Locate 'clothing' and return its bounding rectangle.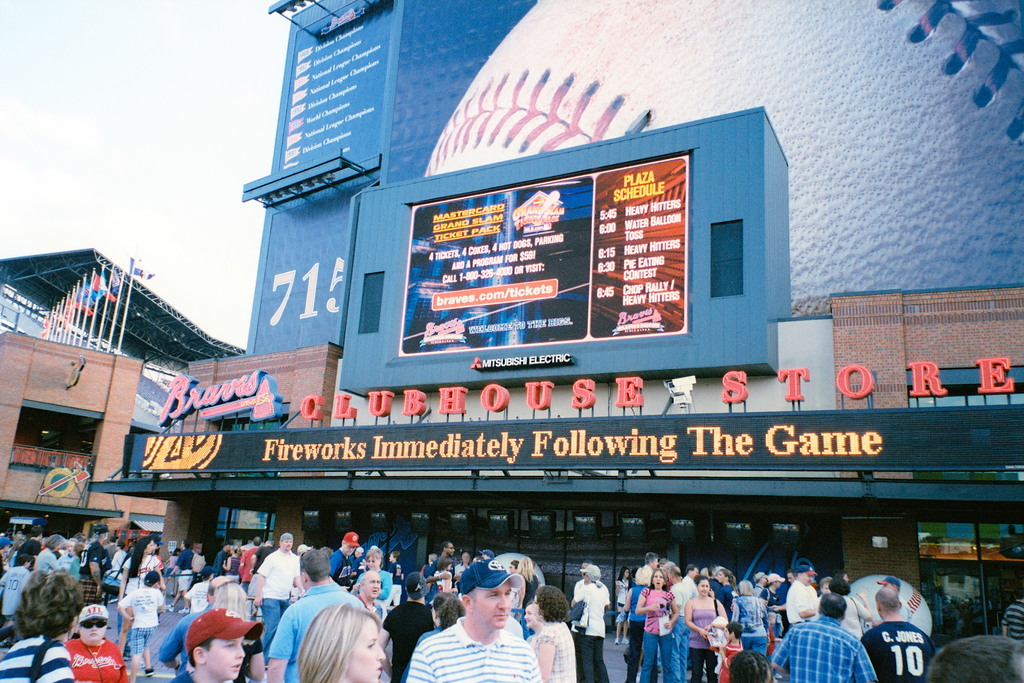
locate(725, 593, 771, 643).
